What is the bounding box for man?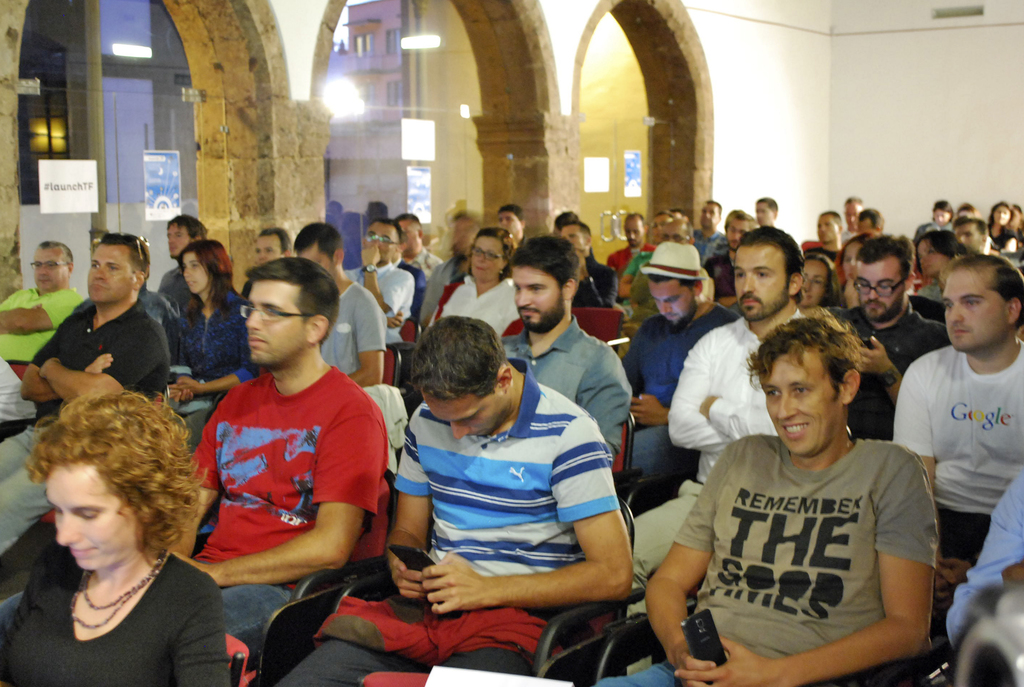
l=837, t=238, r=945, b=437.
